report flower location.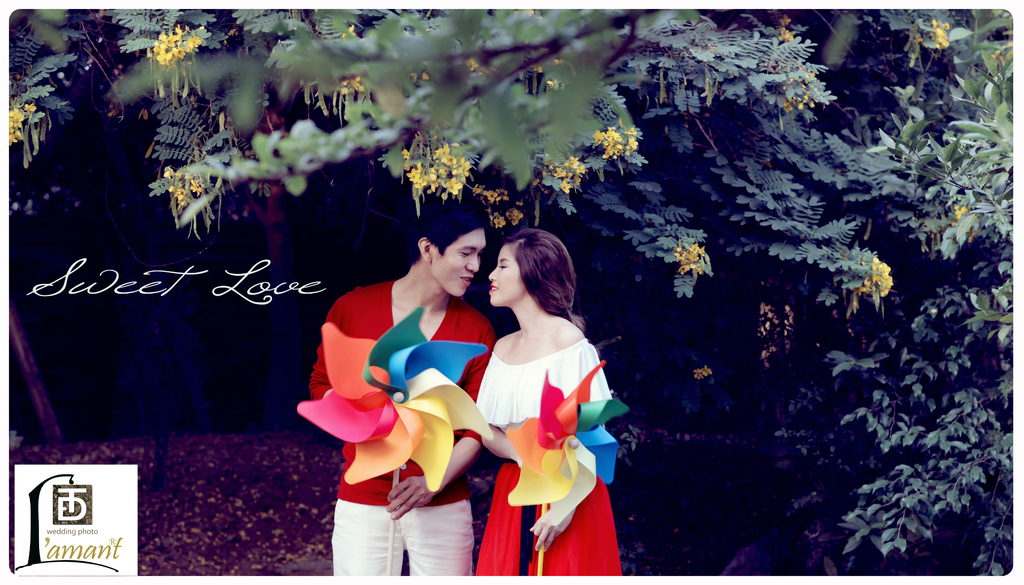
Report: 588,120,641,169.
